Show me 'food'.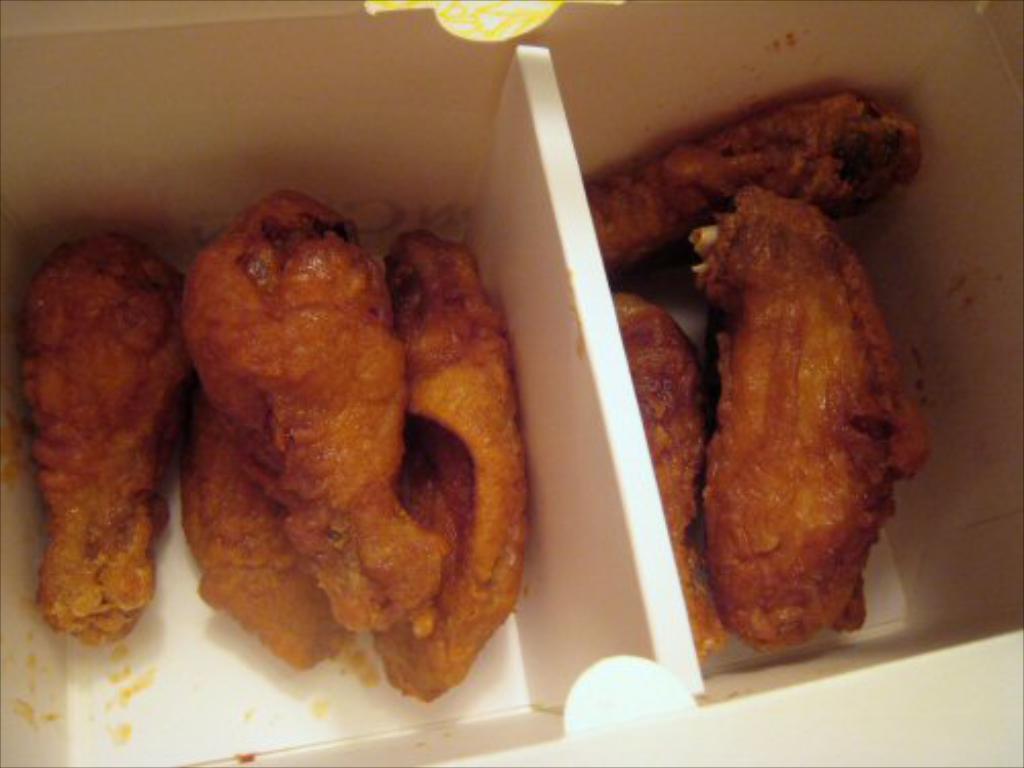
'food' is here: <bbox>12, 219, 203, 662</bbox>.
